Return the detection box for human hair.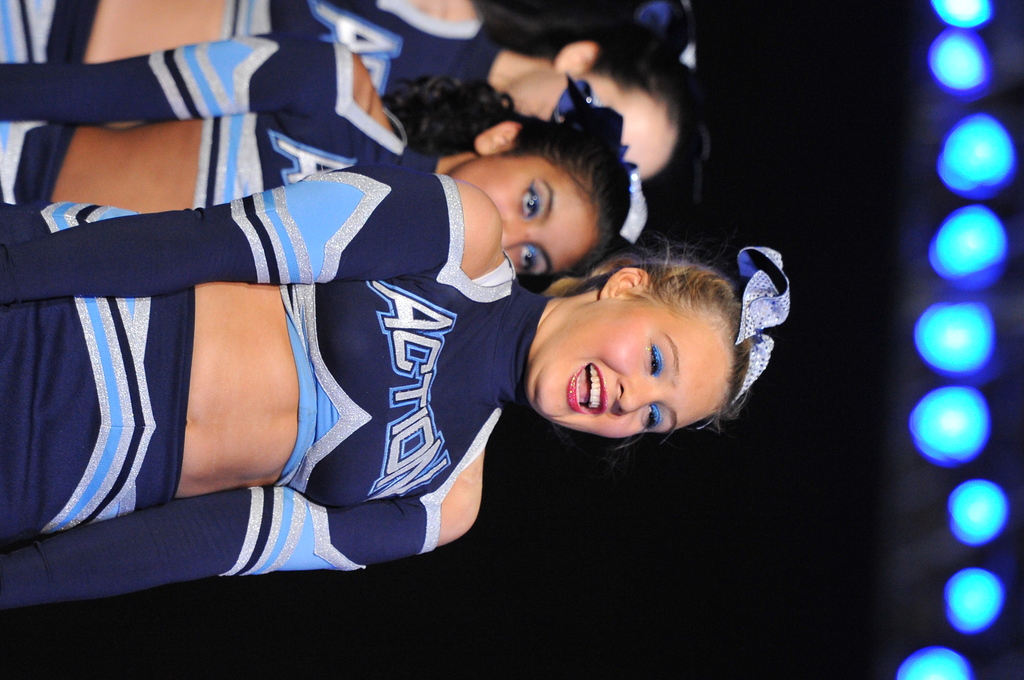
[x1=396, y1=75, x2=688, y2=291].
